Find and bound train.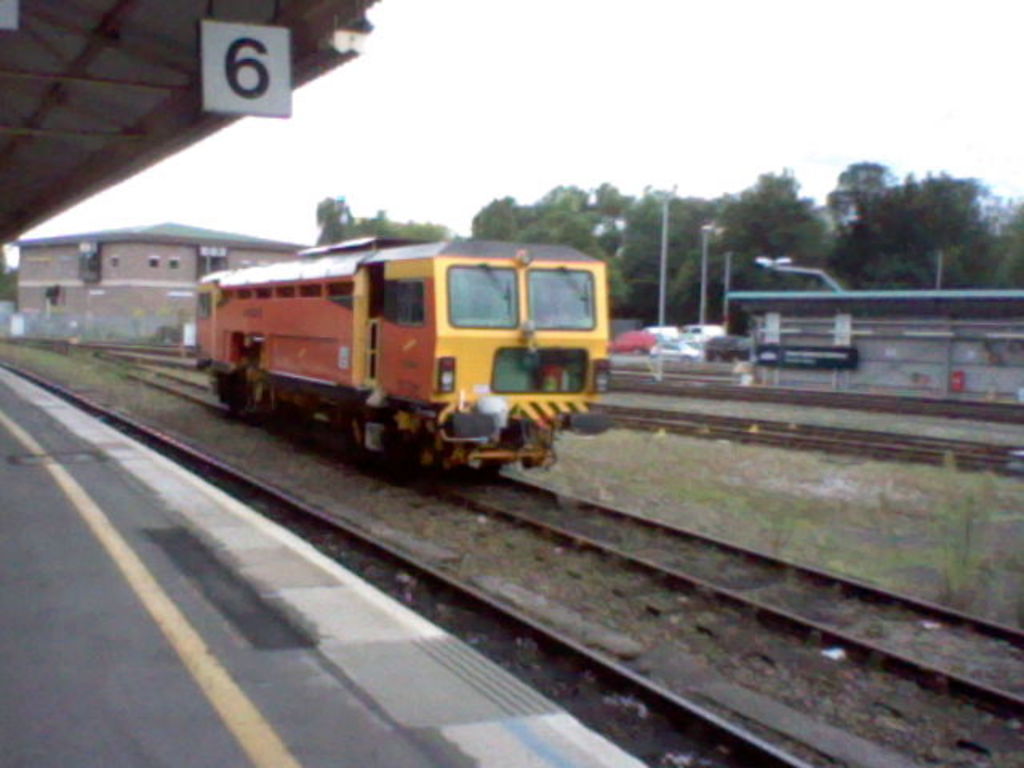
Bound: region(192, 232, 613, 483).
